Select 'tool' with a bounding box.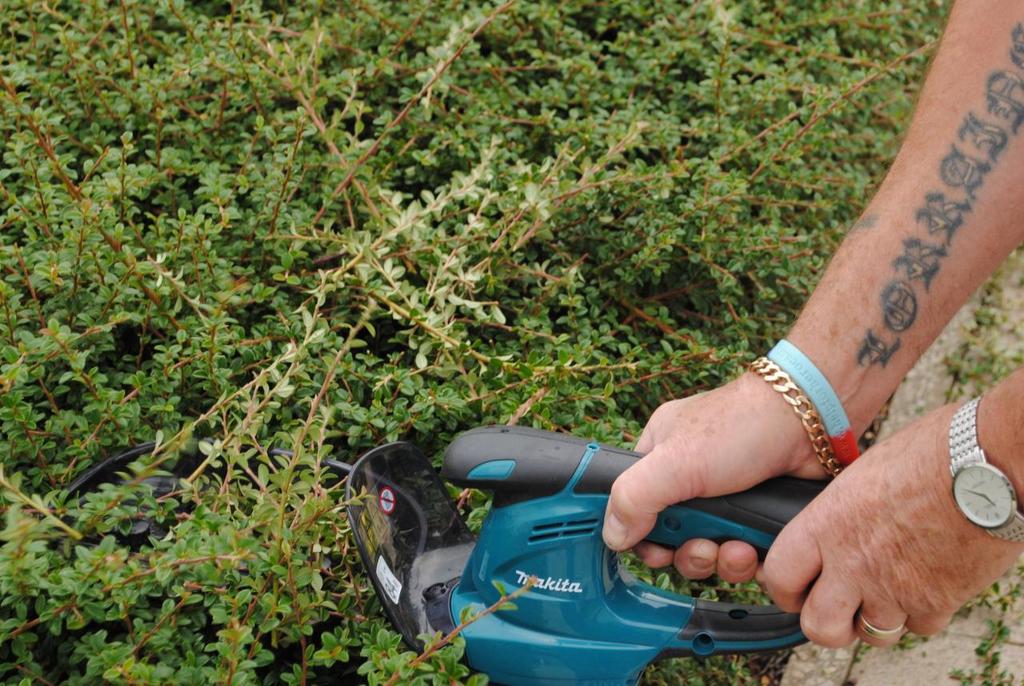
[x1=336, y1=421, x2=812, y2=673].
